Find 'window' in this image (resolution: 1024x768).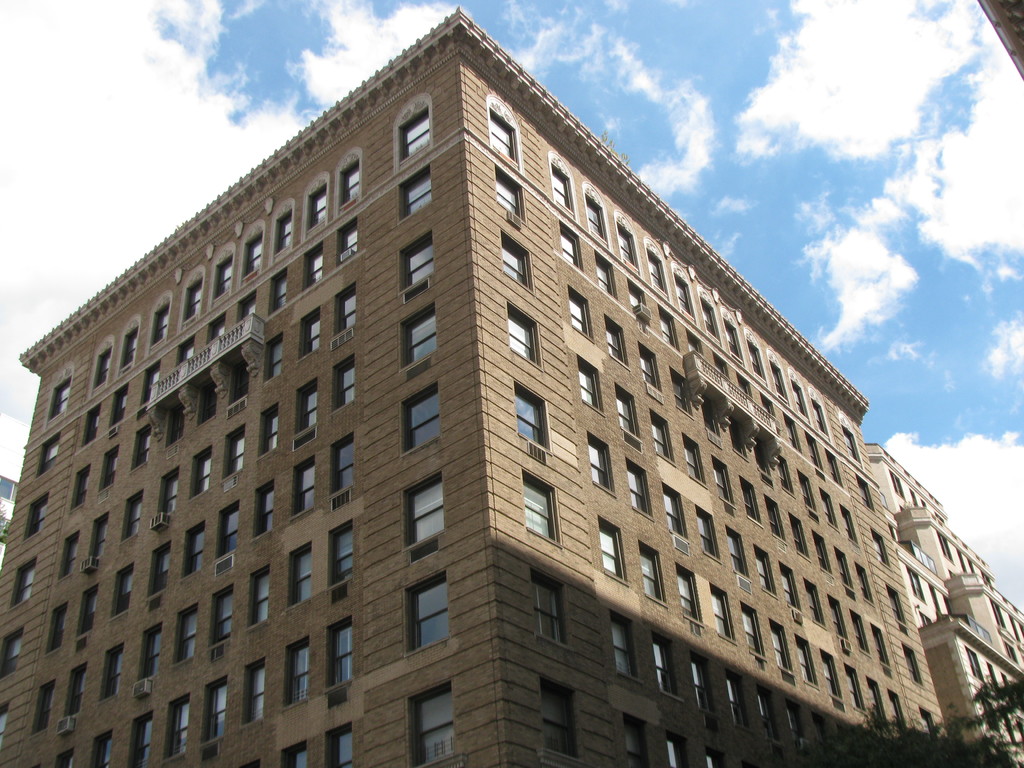
[x1=728, y1=323, x2=739, y2=352].
